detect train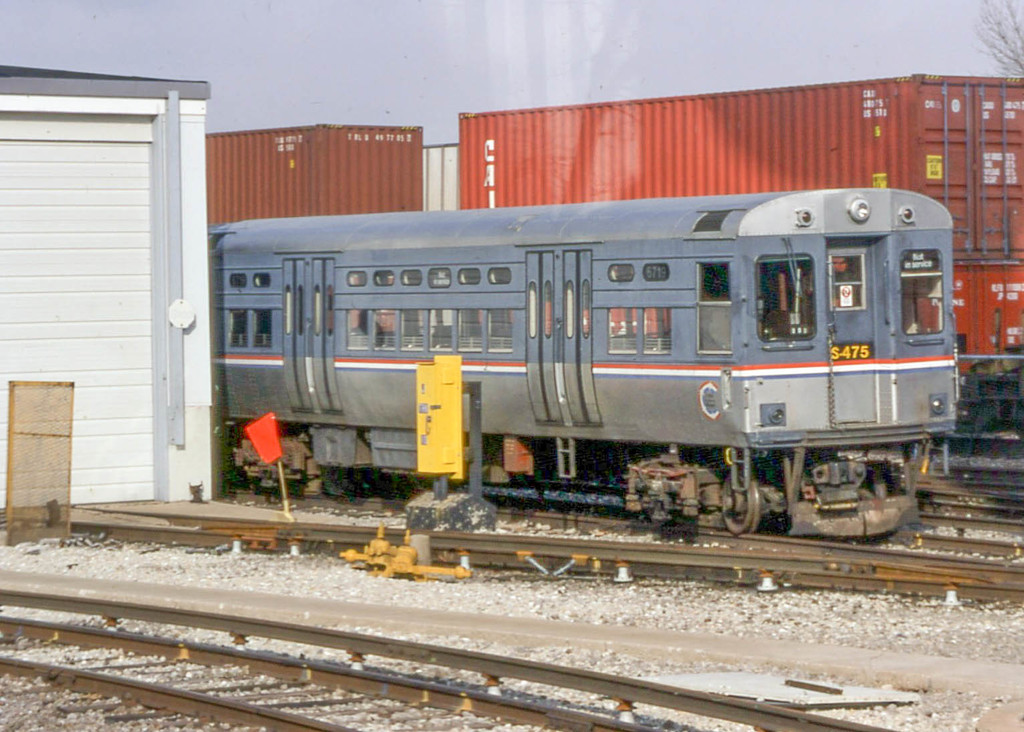
(x1=208, y1=70, x2=1023, y2=426)
